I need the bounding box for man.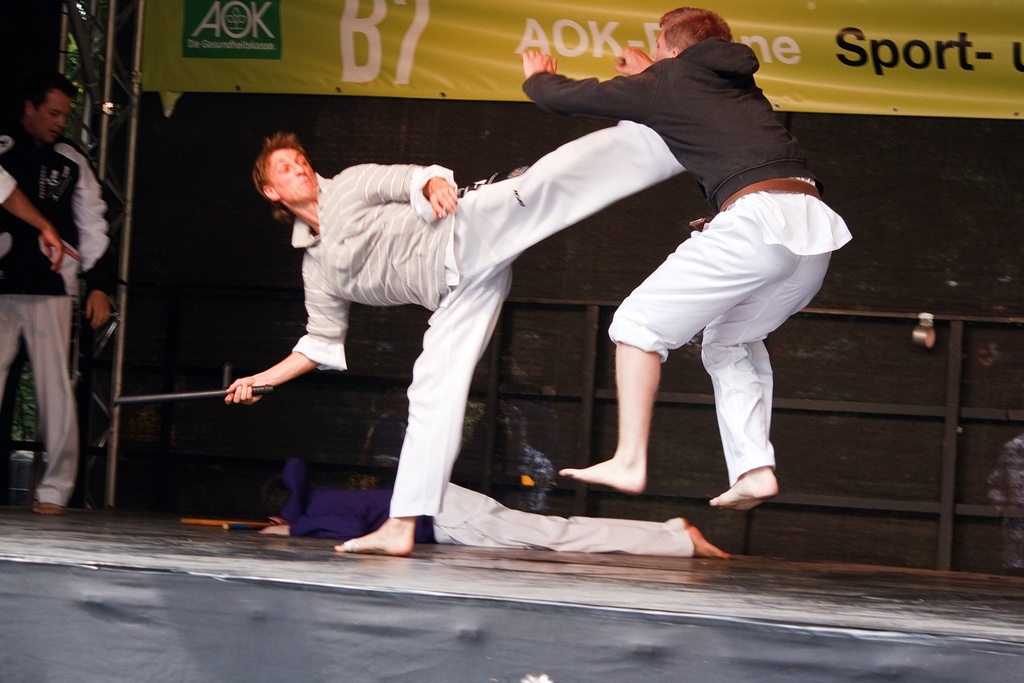
Here it is: Rect(201, 106, 698, 559).
